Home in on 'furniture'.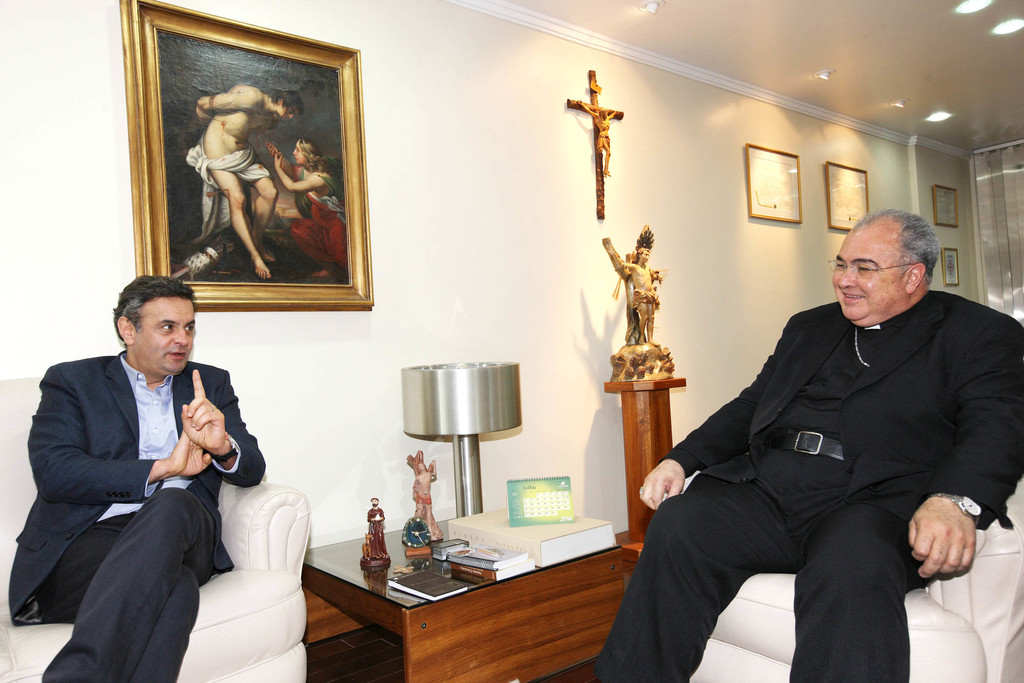
Homed in at {"left": 660, "top": 475, "right": 1023, "bottom": 682}.
